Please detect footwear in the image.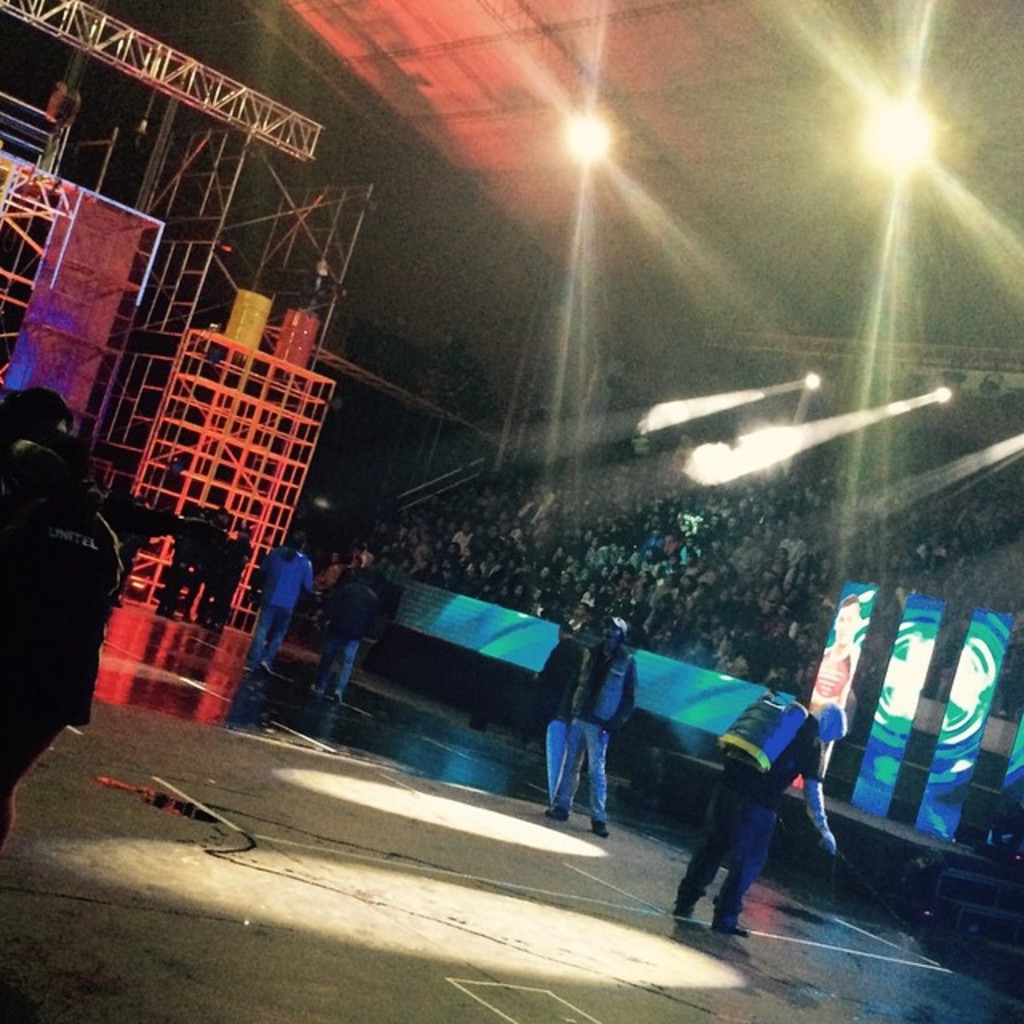
left=261, top=664, right=280, bottom=678.
